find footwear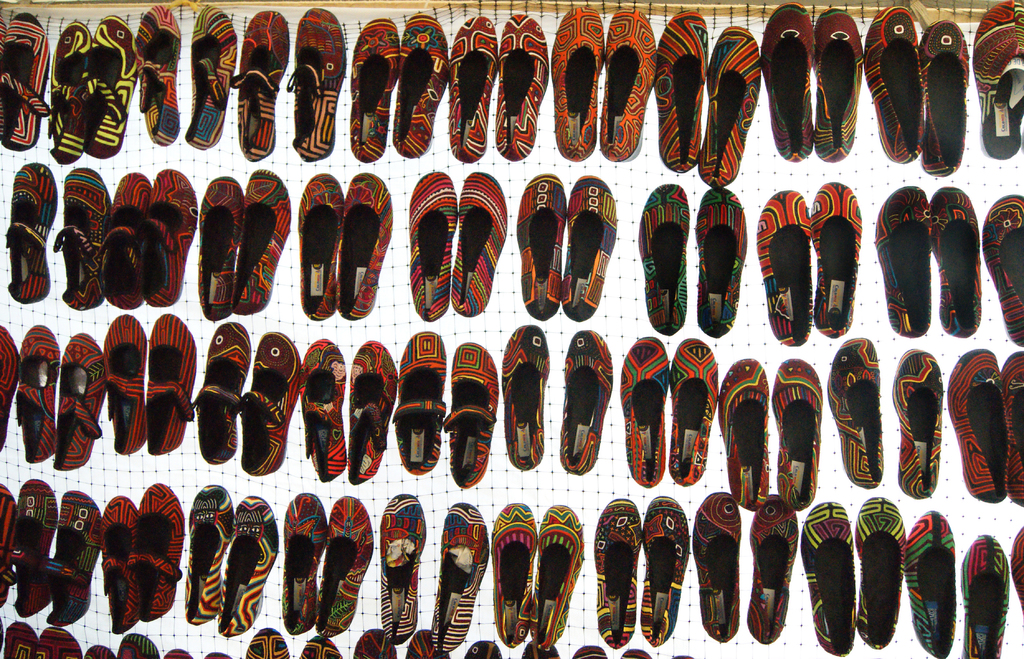
pyautogui.locateOnScreen(0, 318, 19, 444)
